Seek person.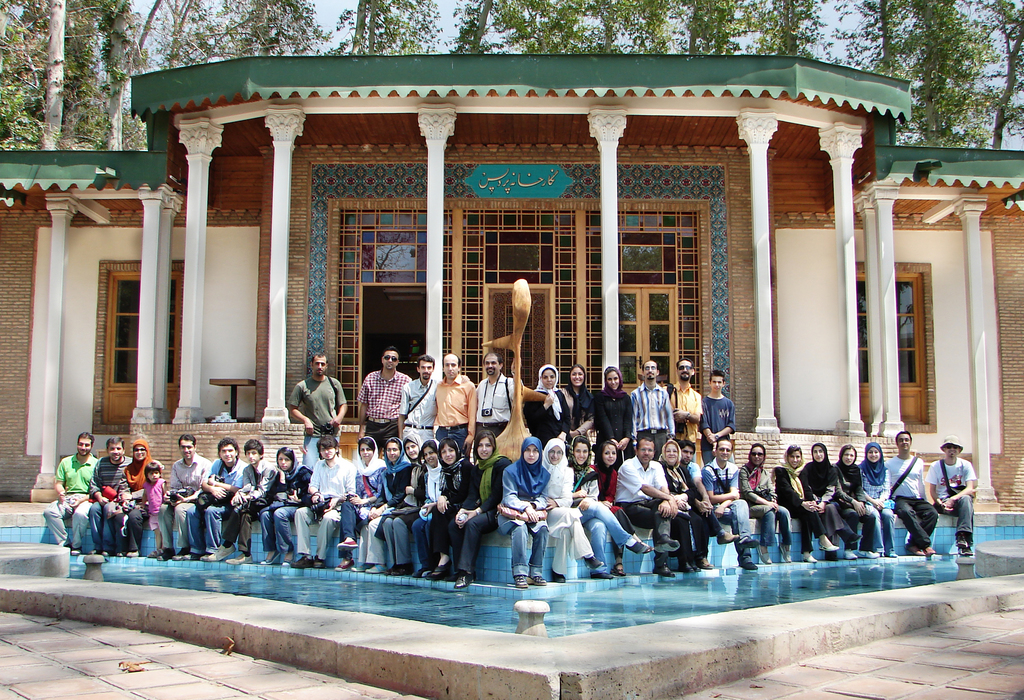
bbox(707, 443, 762, 568).
